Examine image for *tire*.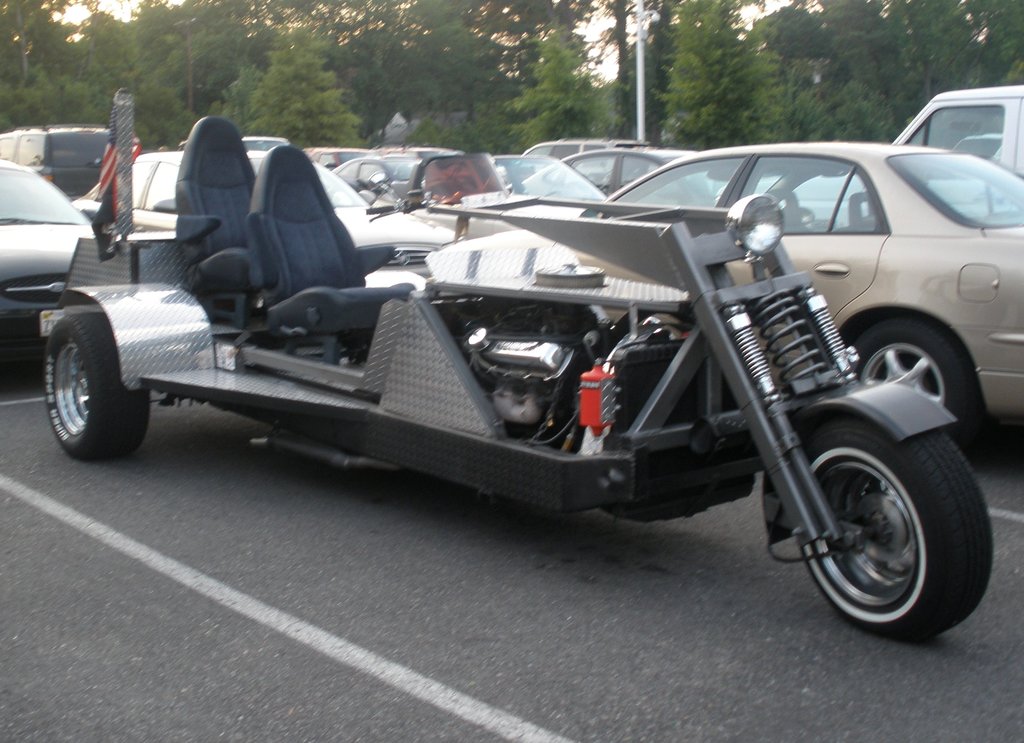
Examination result: l=851, t=316, r=970, b=437.
